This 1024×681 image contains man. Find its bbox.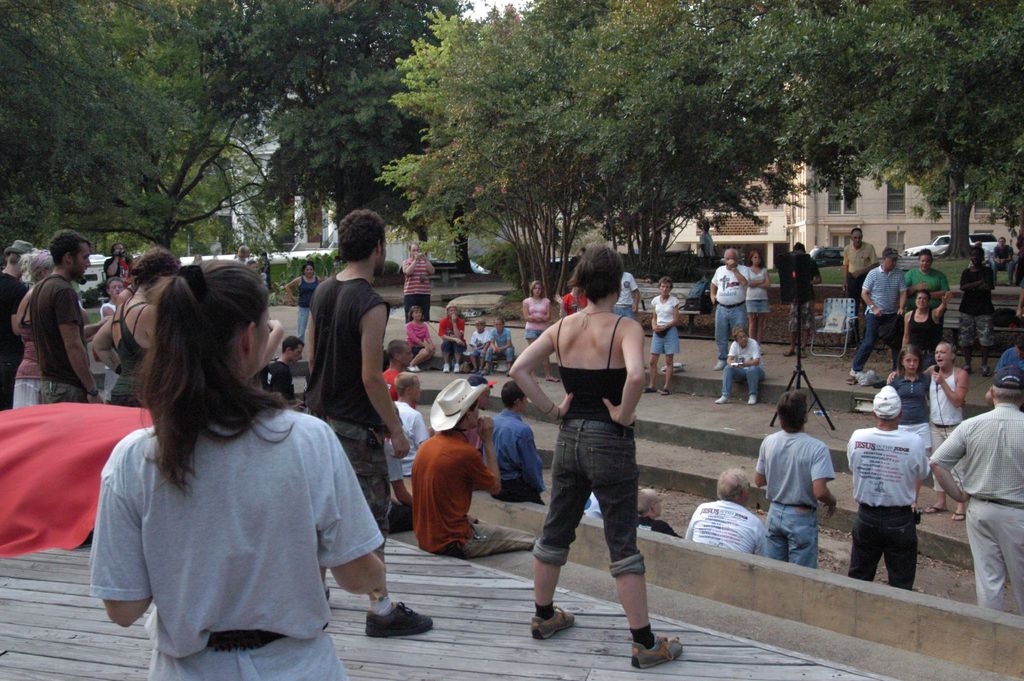
box=[844, 383, 931, 595].
